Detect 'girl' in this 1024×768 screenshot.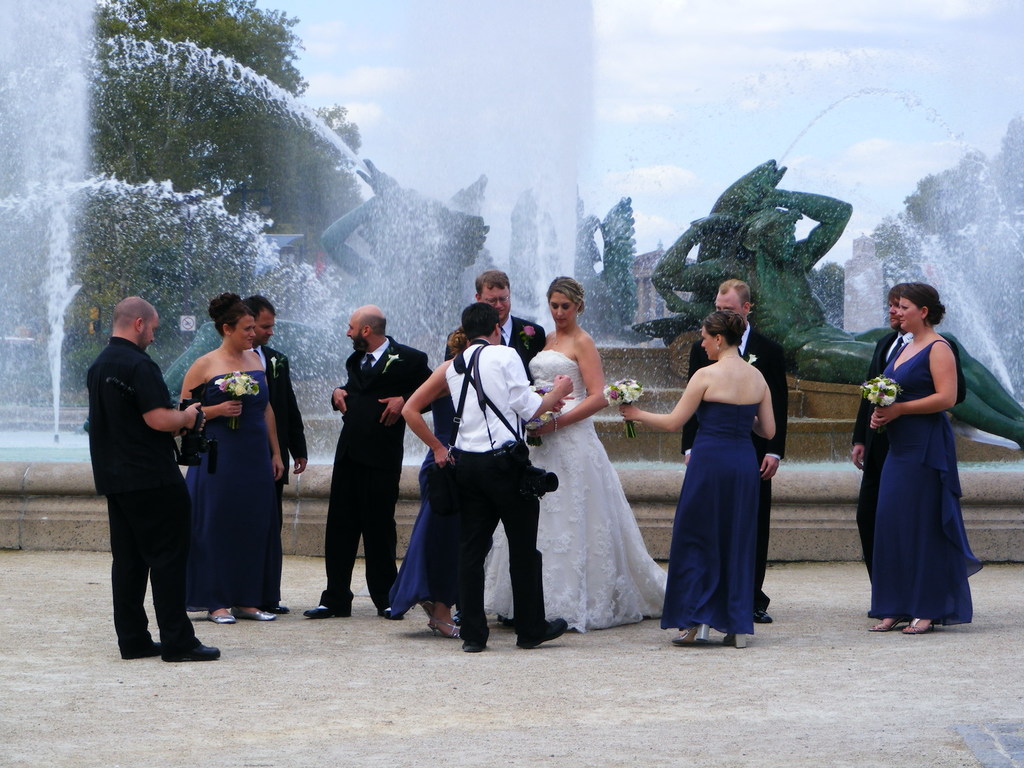
Detection: (620,317,780,646).
